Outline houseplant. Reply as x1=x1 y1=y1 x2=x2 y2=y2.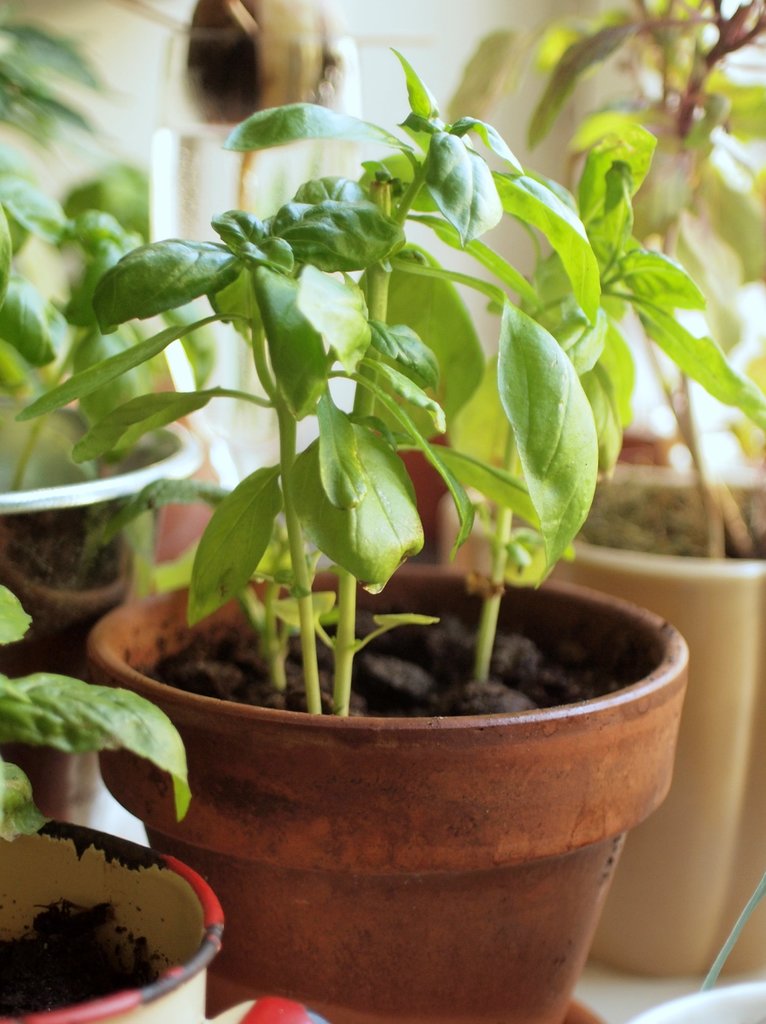
x1=9 y1=42 x2=765 y2=1023.
